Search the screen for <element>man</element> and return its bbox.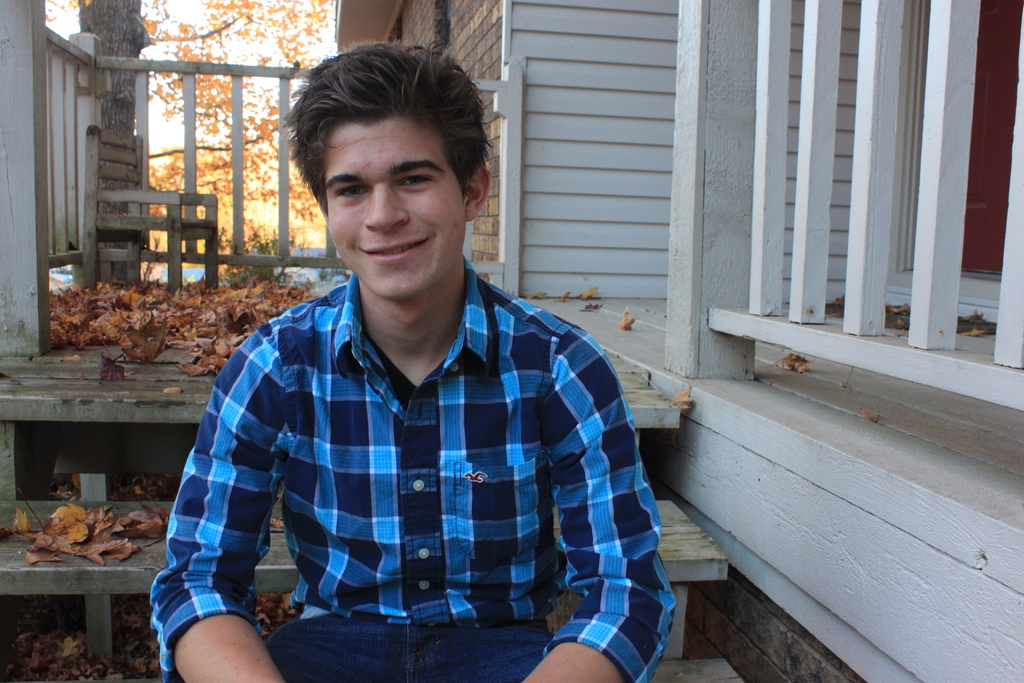
Found: 195:63:685:663.
